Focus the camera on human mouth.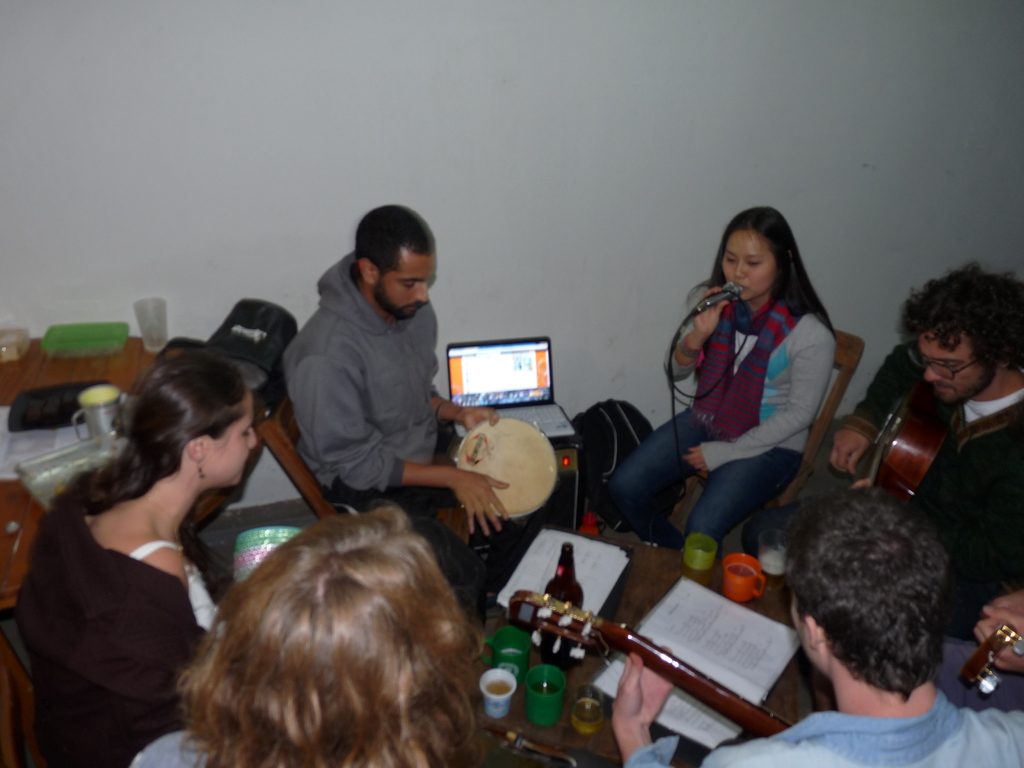
Focus region: 934,387,950,391.
